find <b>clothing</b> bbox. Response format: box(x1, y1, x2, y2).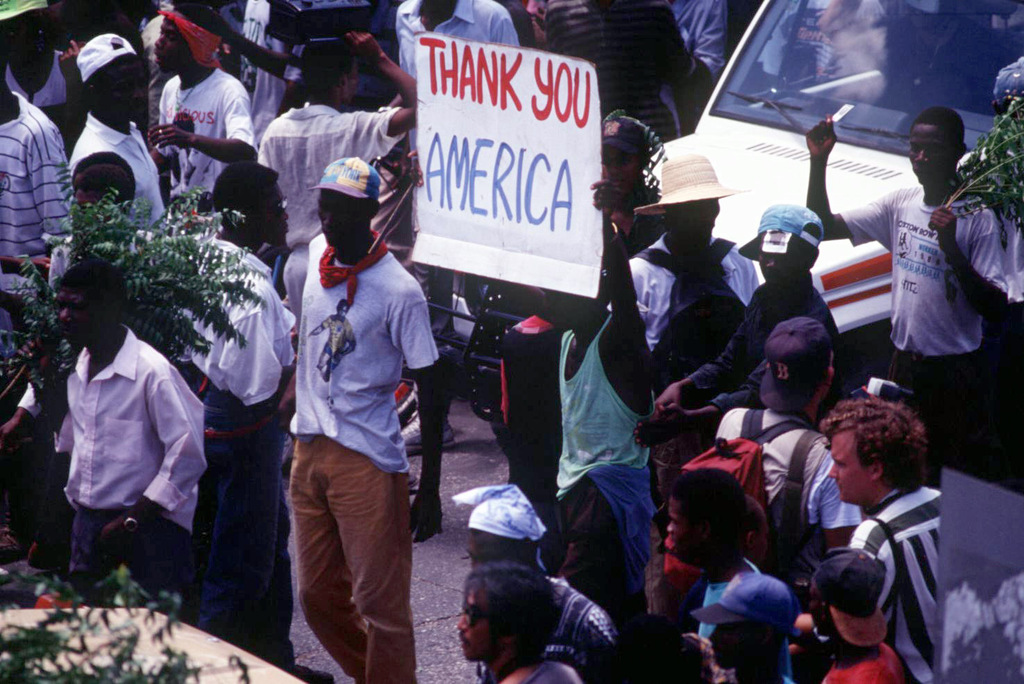
box(156, 229, 292, 663).
